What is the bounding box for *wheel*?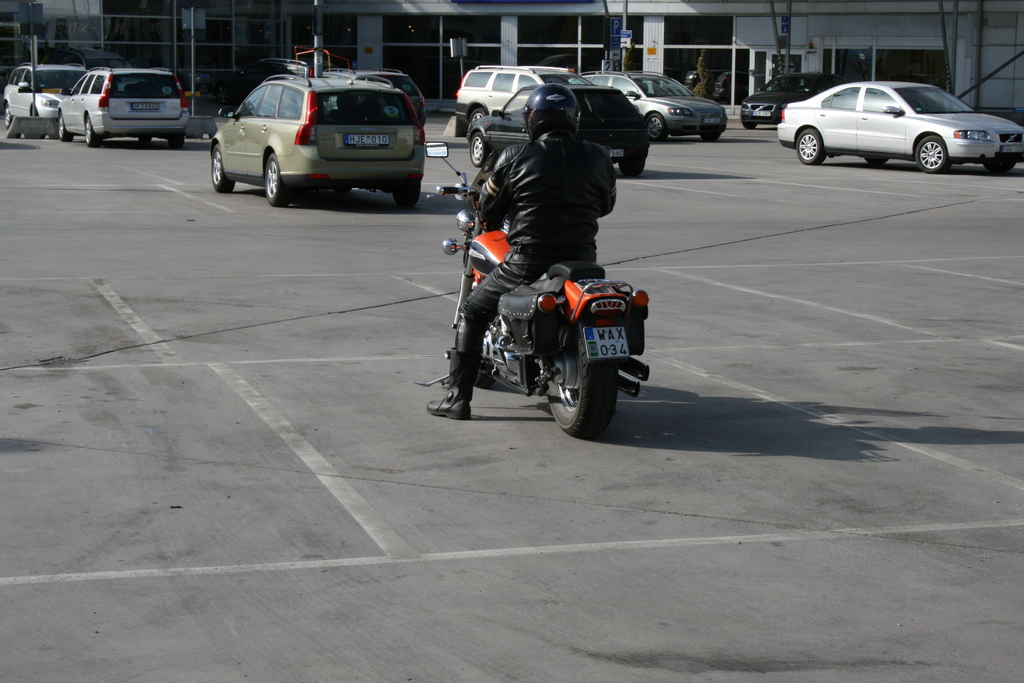
l=396, t=179, r=423, b=209.
